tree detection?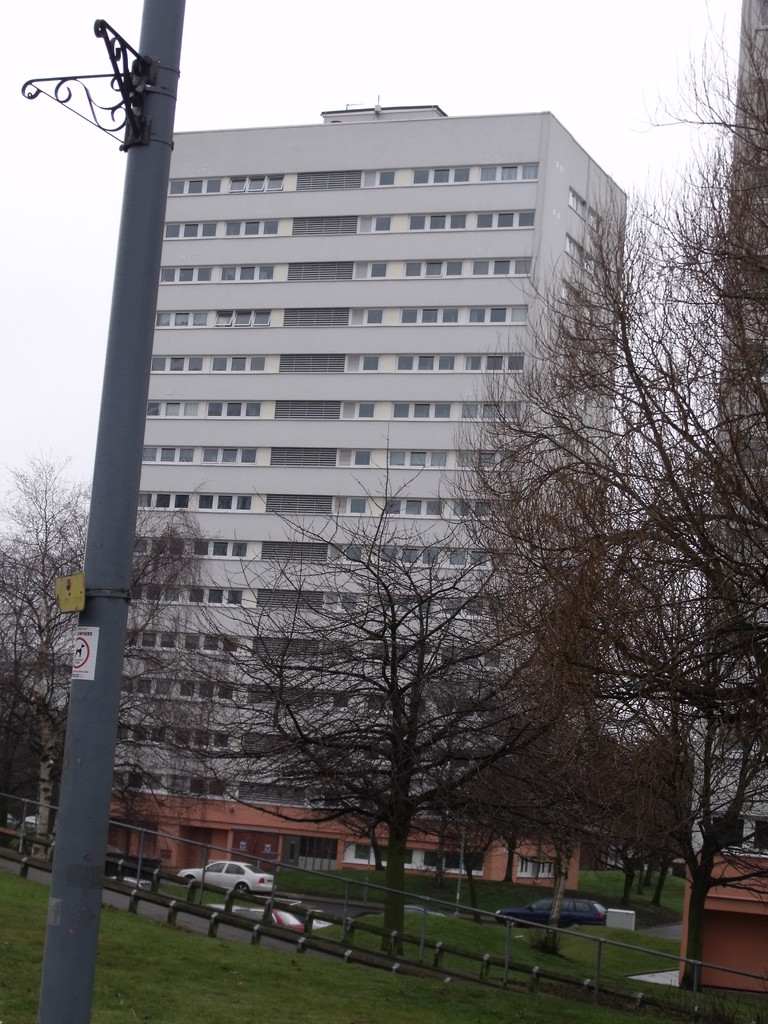
bbox=[0, 454, 240, 856]
